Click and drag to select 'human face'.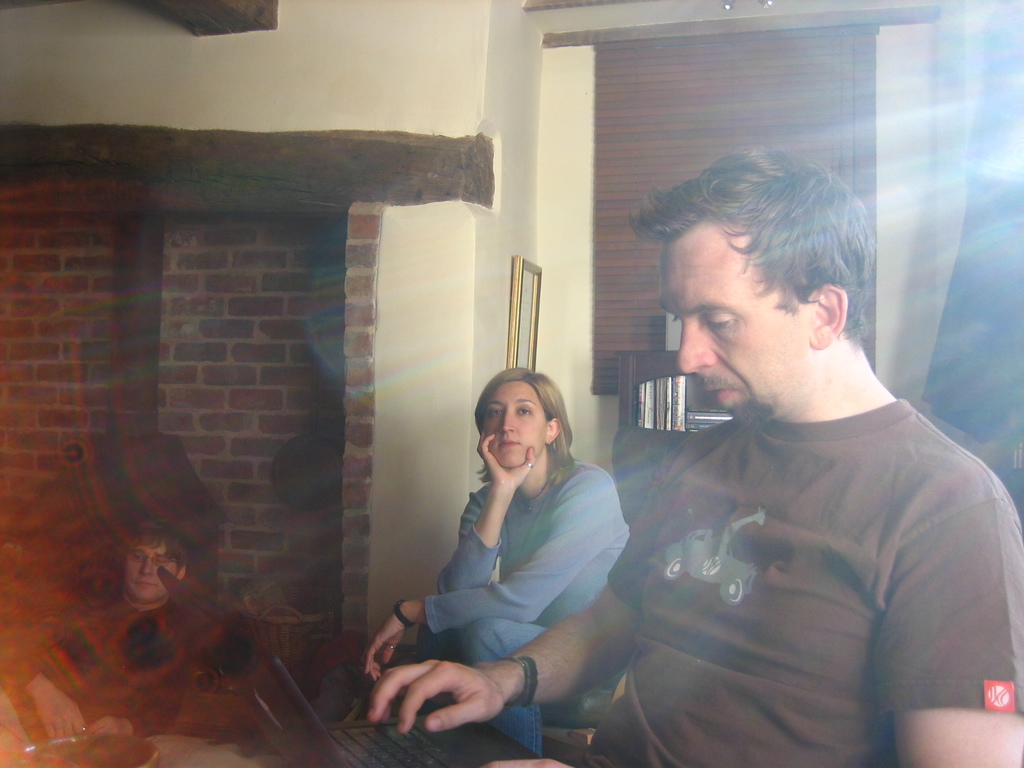
Selection: 659, 241, 793, 424.
